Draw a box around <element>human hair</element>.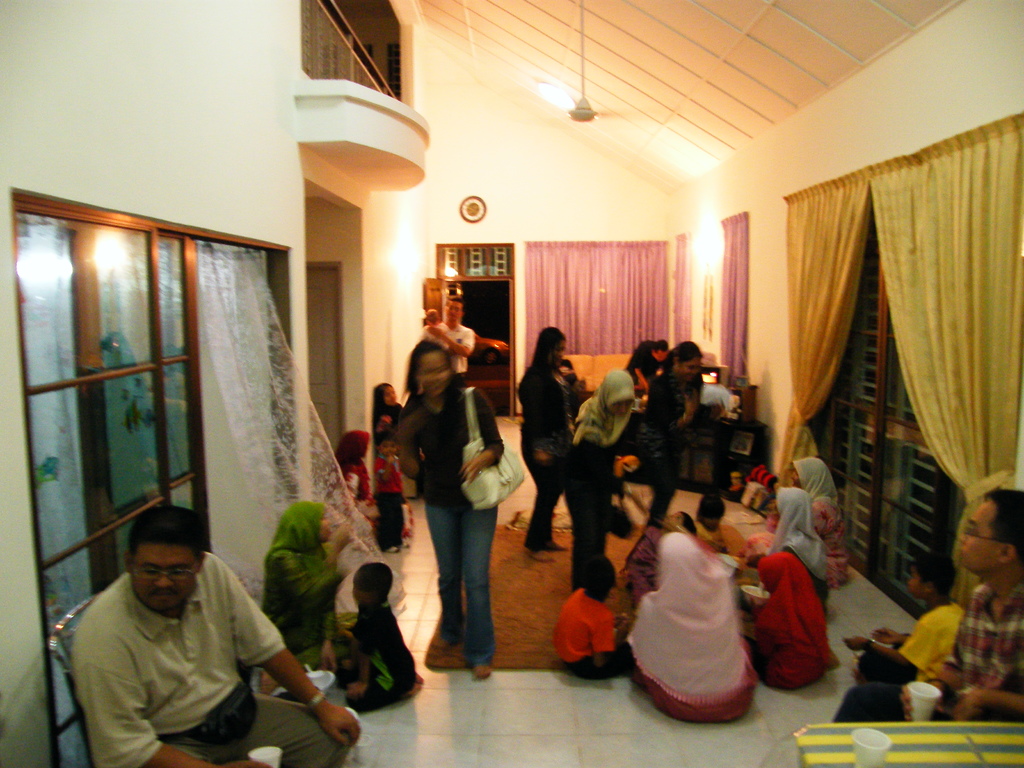
box(660, 339, 703, 372).
